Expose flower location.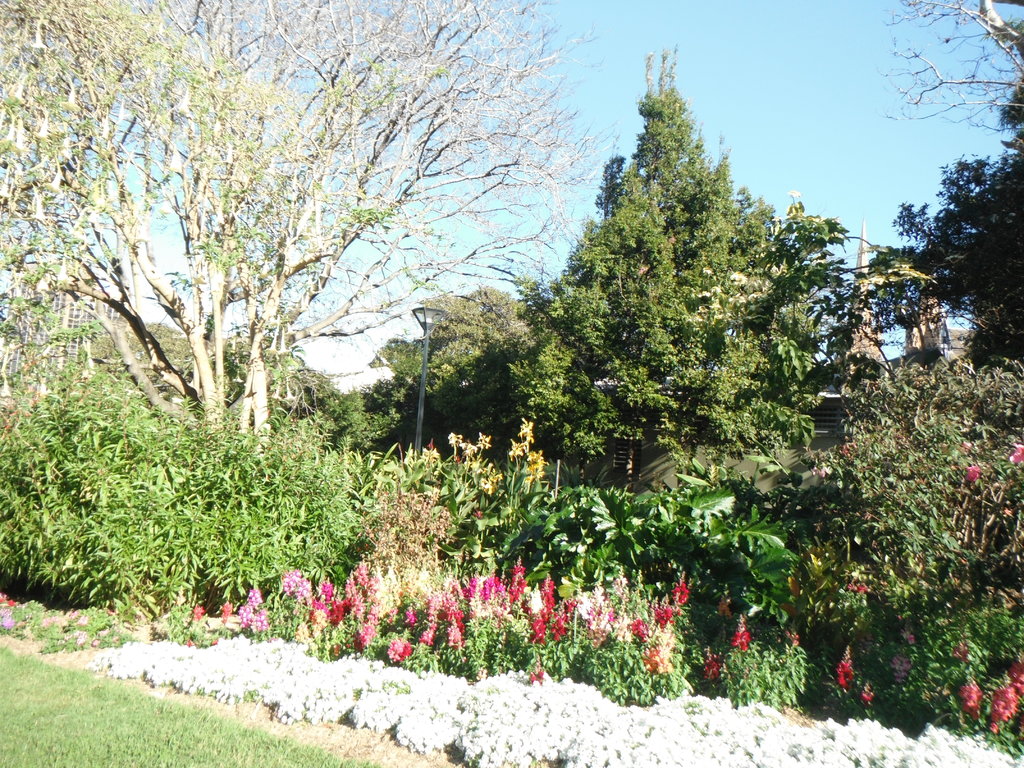
Exposed at x1=1009 y1=441 x2=1023 y2=468.
